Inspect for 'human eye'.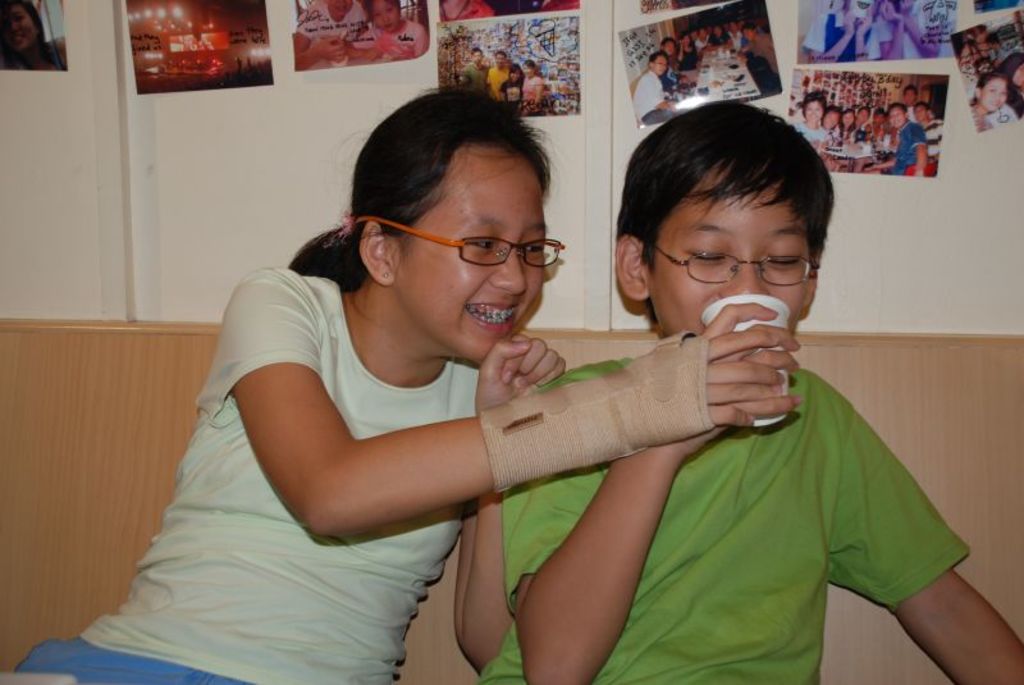
Inspection: <region>463, 229, 499, 259</region>.
